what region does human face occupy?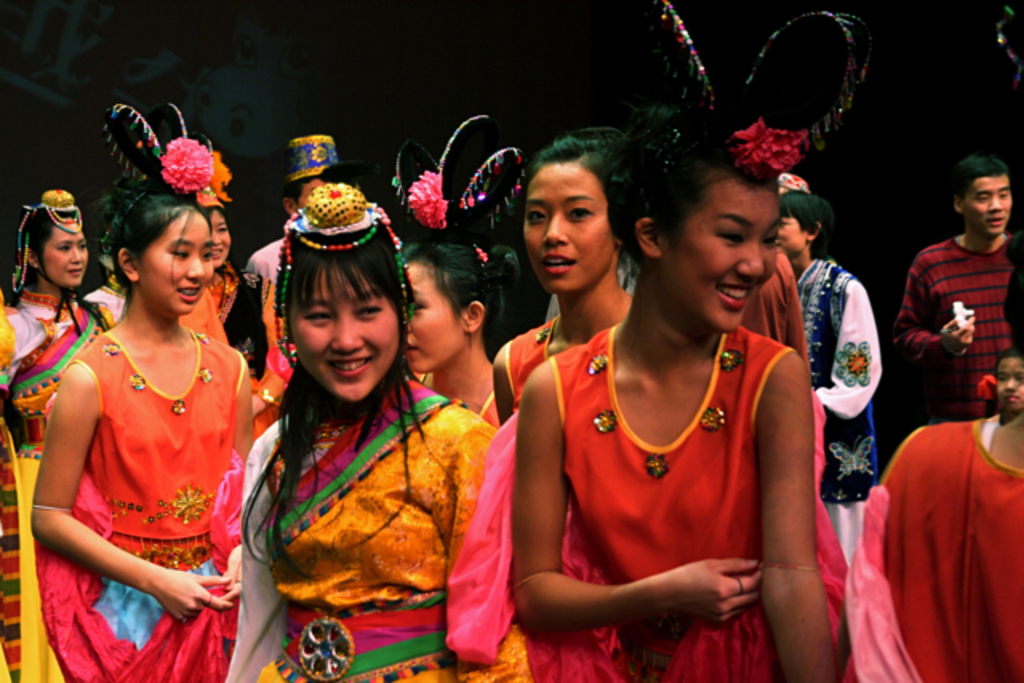
211:211:229:264.
